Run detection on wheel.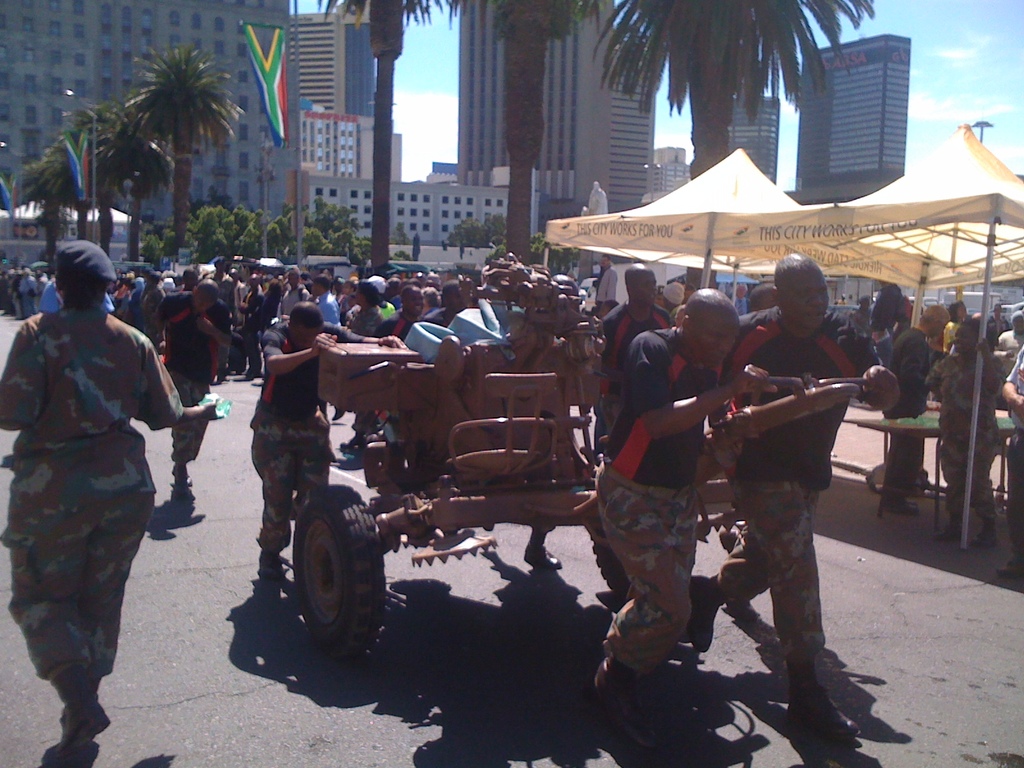
Result: x1=308 y1=500 x2=387 y2=651.
